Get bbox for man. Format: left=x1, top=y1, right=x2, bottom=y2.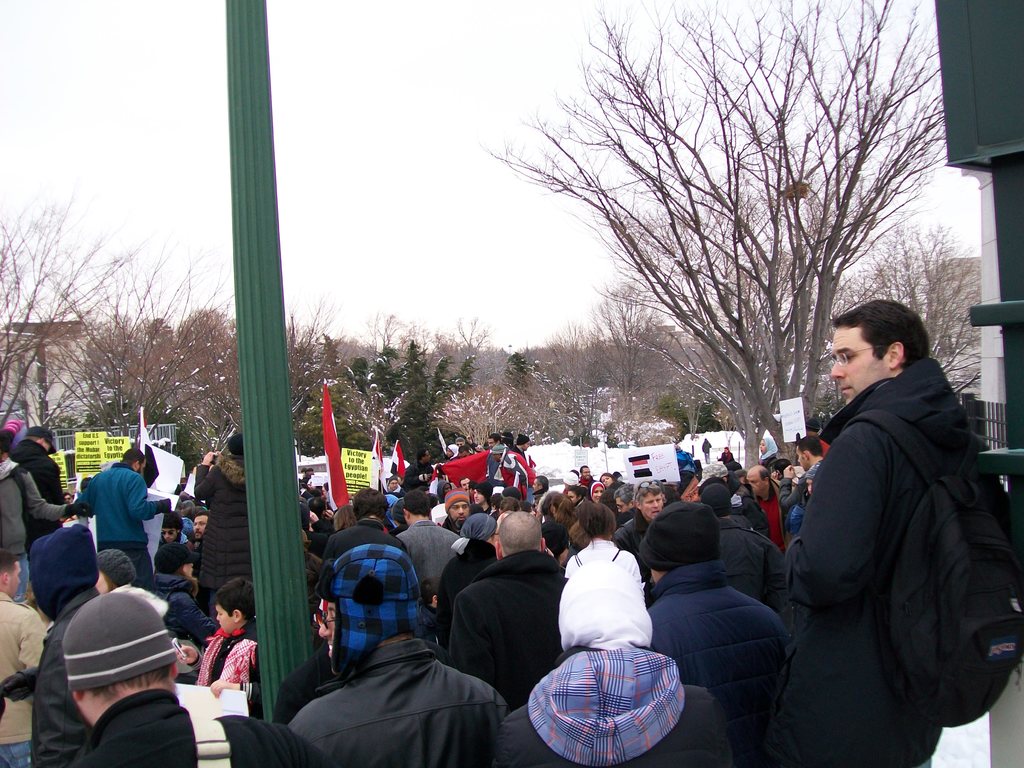
left=79, top=444, right=176, bottom=590.
